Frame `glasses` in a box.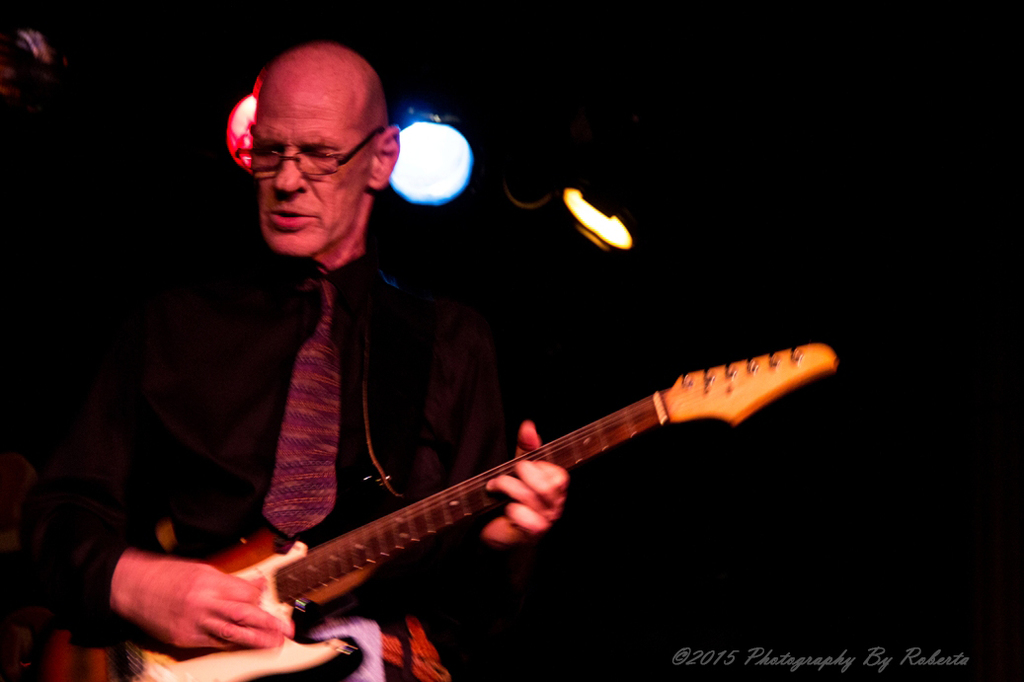
rect(225, 122, 378, 169).
